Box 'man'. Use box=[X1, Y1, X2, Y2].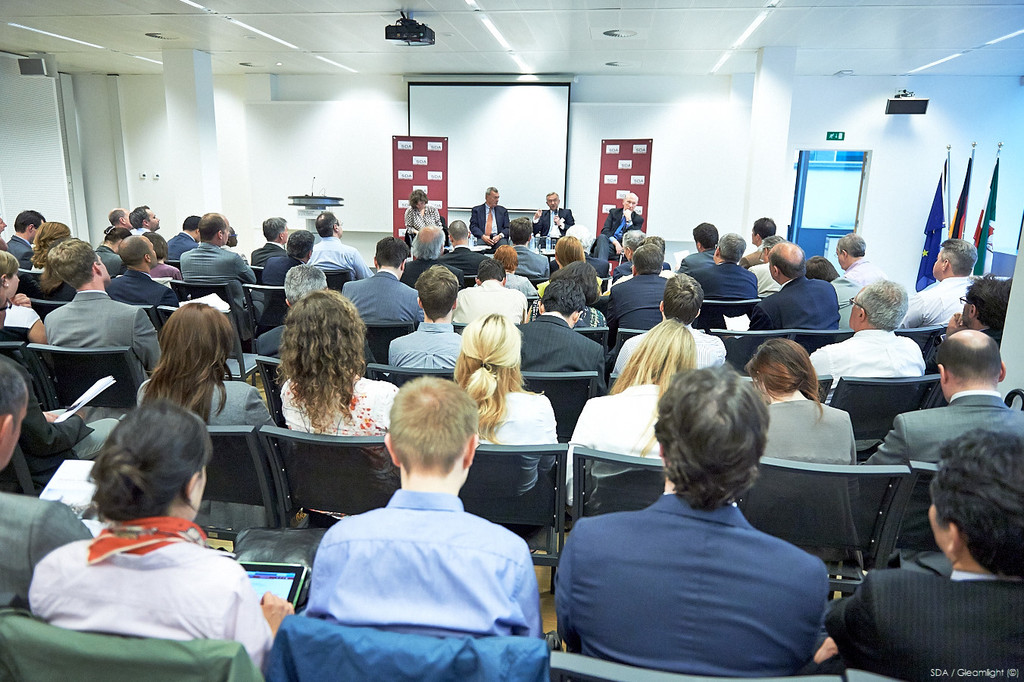
box=[692, 232, 758, 303].
